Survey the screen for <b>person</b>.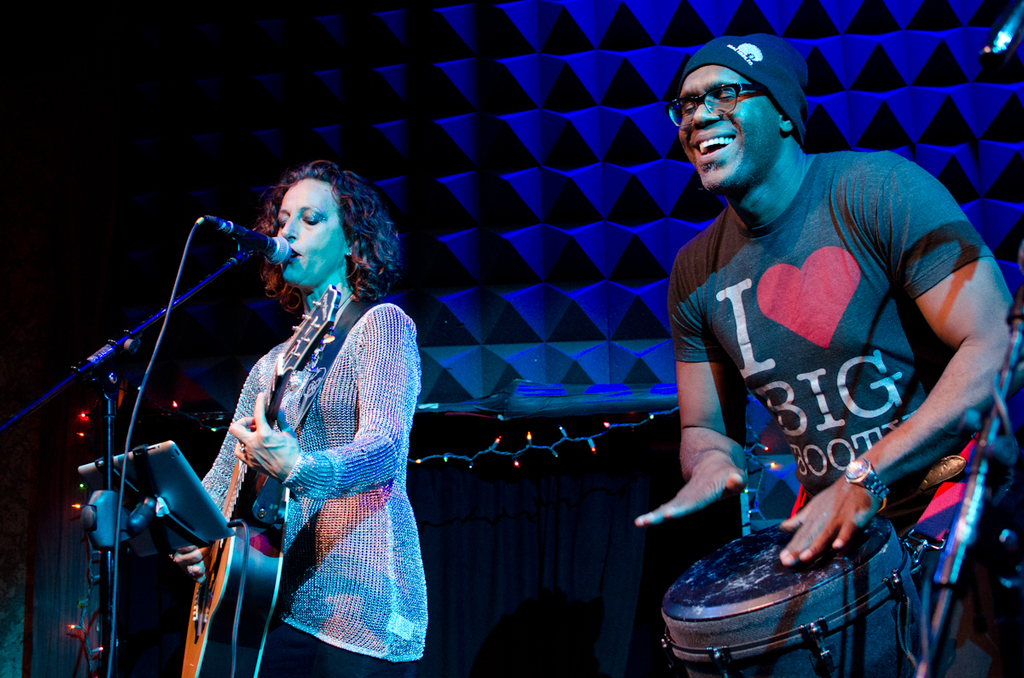
Survey found: rect(592, 26, 972, 664).
